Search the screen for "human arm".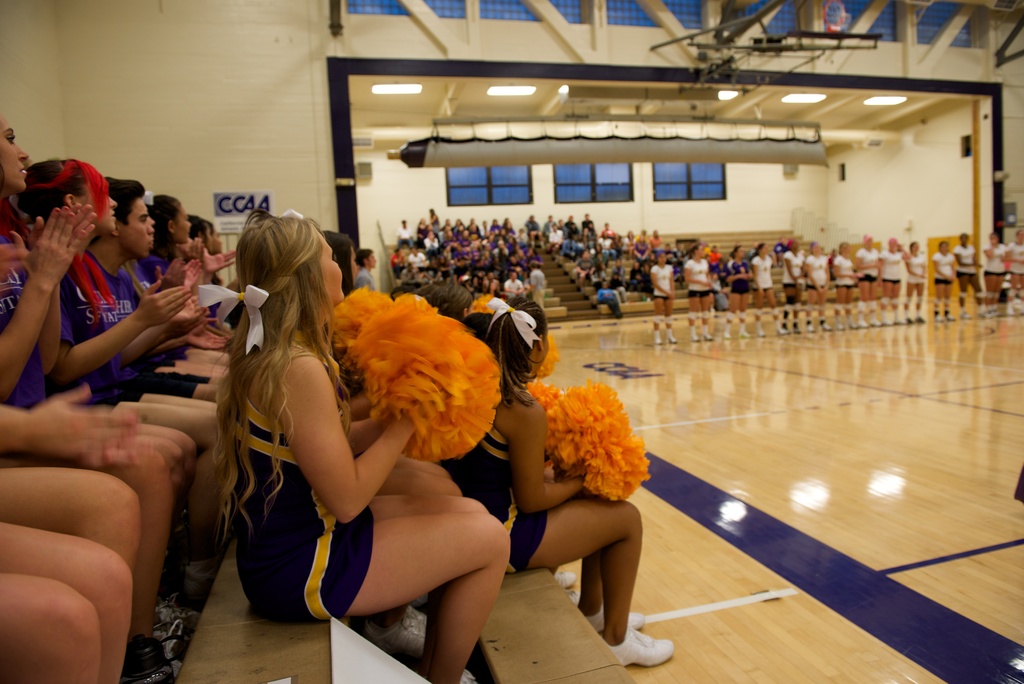
Found at box=[646, 264, 673, 310].
